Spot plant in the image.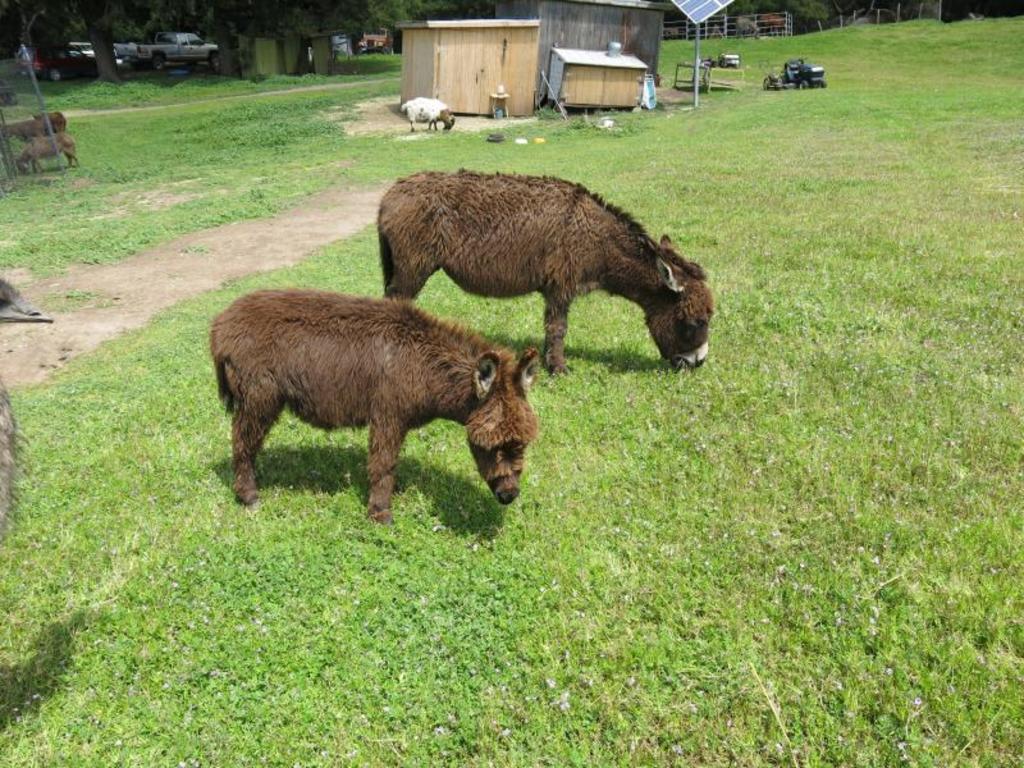
plant found at {"left": 0, "top": 44, "right": 425, "bottom": 124}.
